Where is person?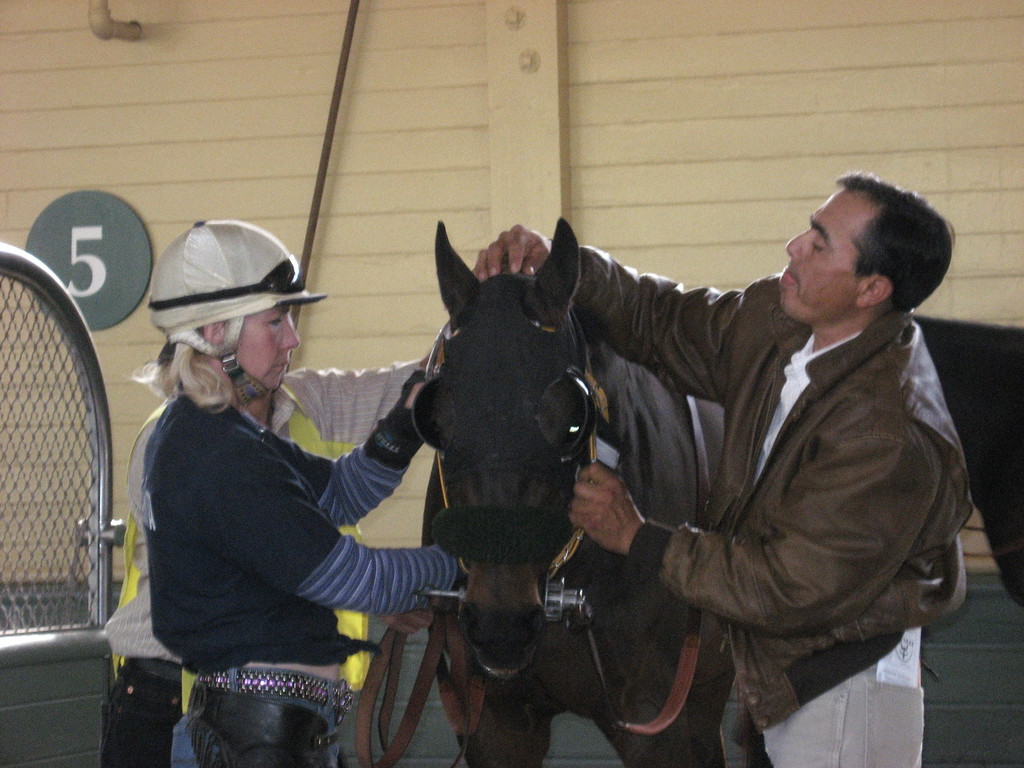
pyautogui.locateOnScreen(135, 218, 449, 761).
